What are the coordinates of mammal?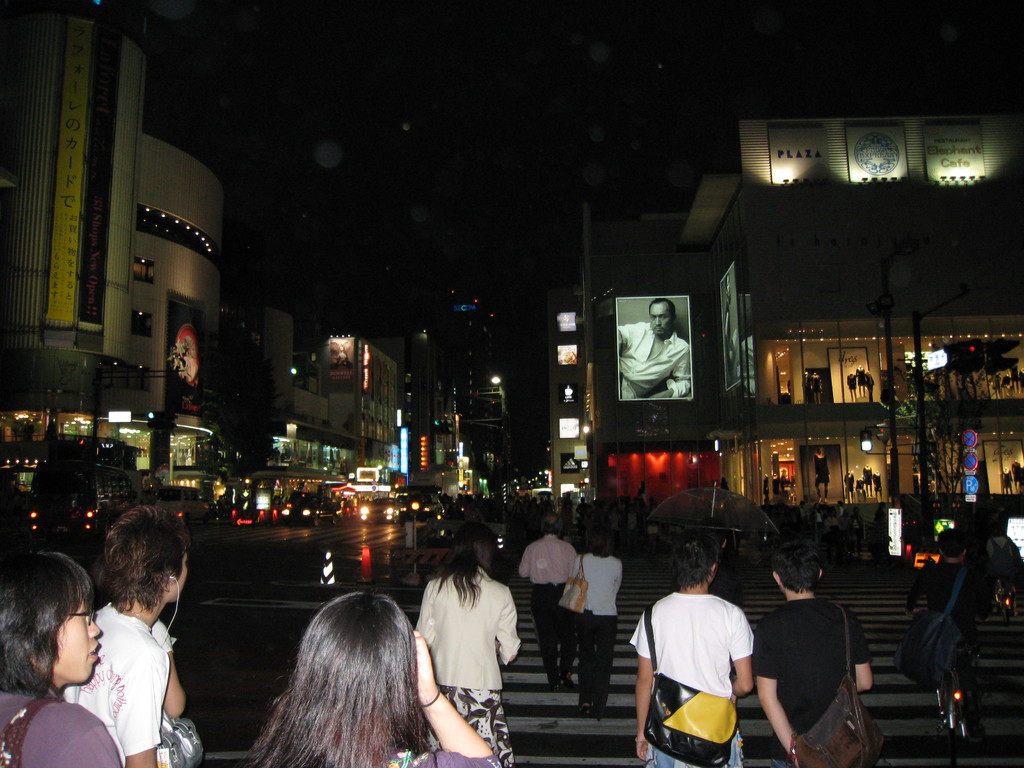
rect(615, 296, 692, 397).
